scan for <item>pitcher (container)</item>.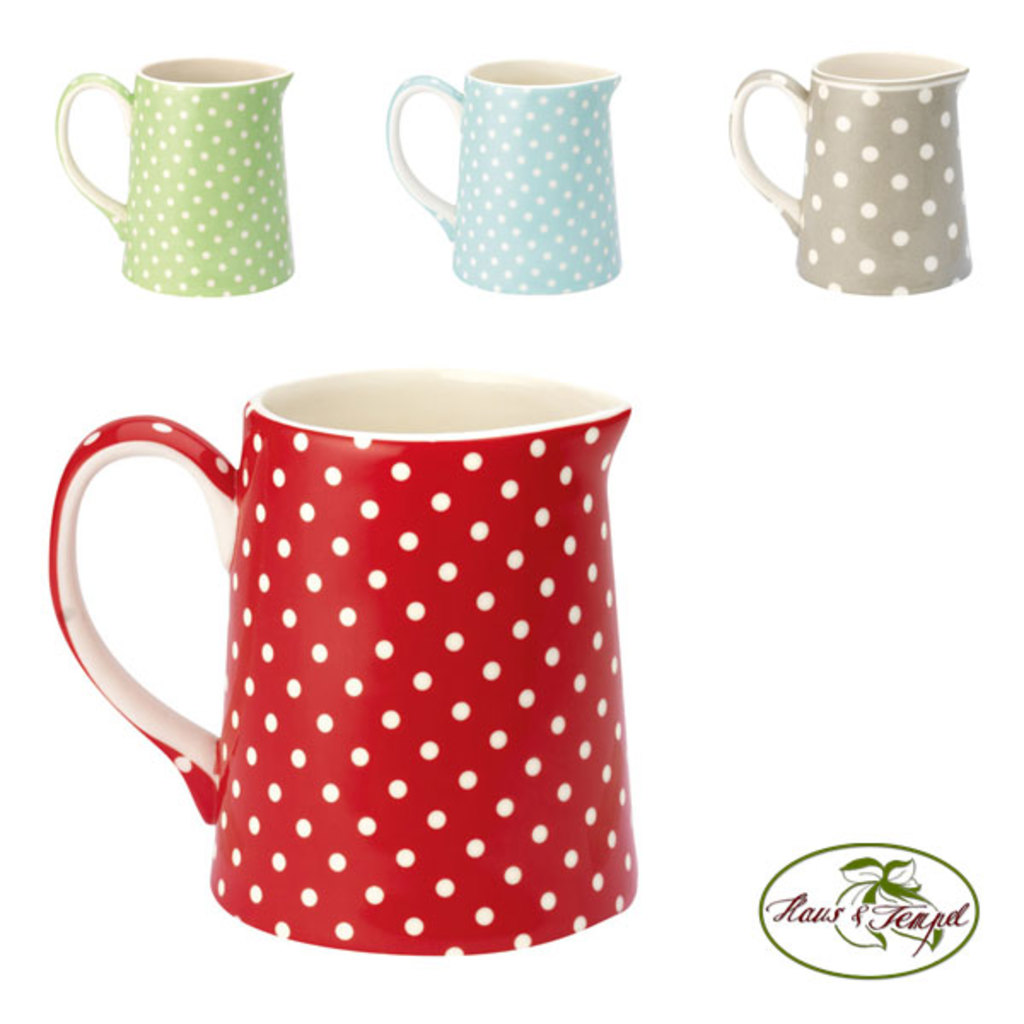
Scan result: bbox=[63, 56, 294, 295].
